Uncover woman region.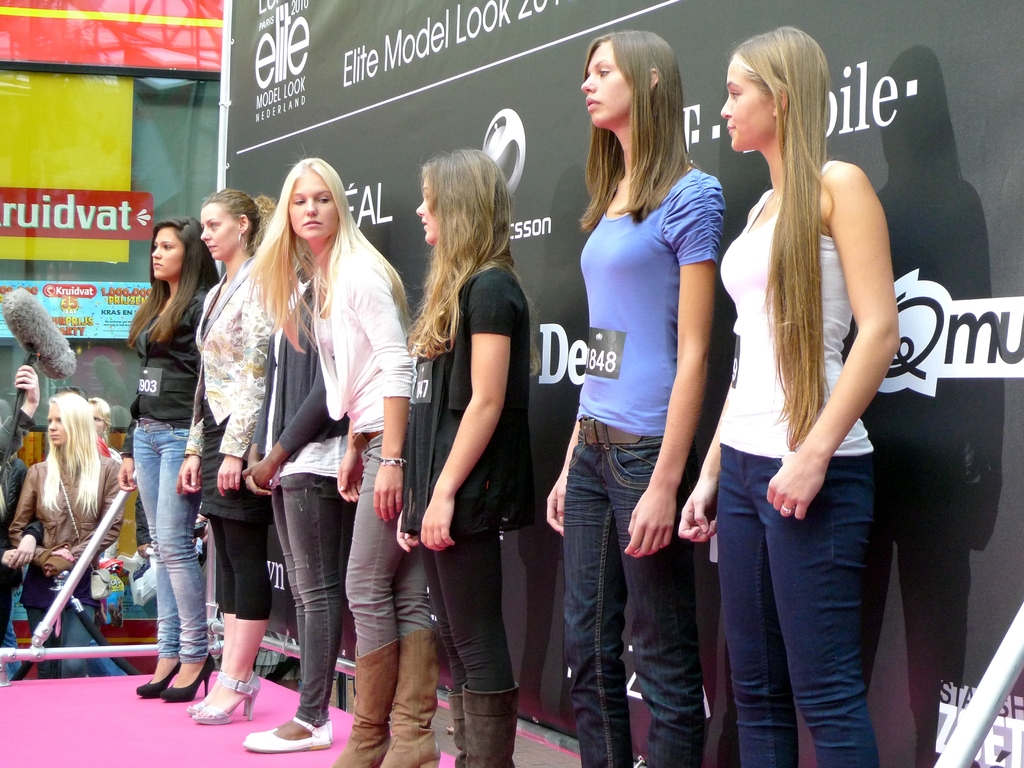
Uncovered: detection(248, 157, 441, 767).
